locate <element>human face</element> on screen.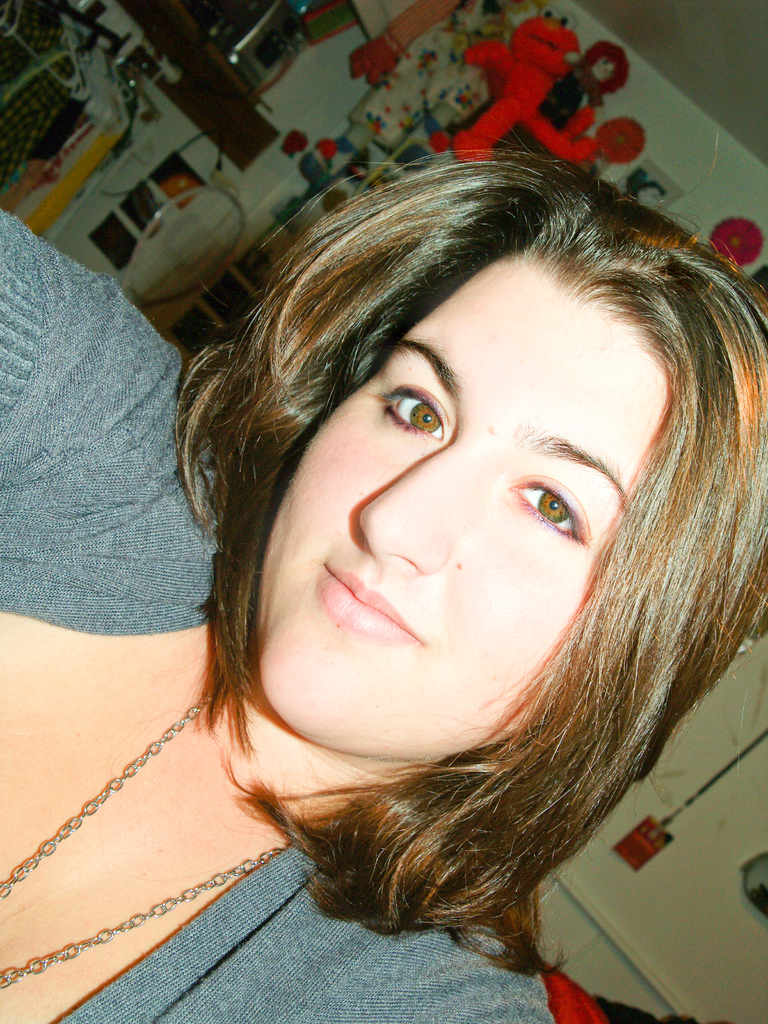
On screen at 257 252 671 760.
